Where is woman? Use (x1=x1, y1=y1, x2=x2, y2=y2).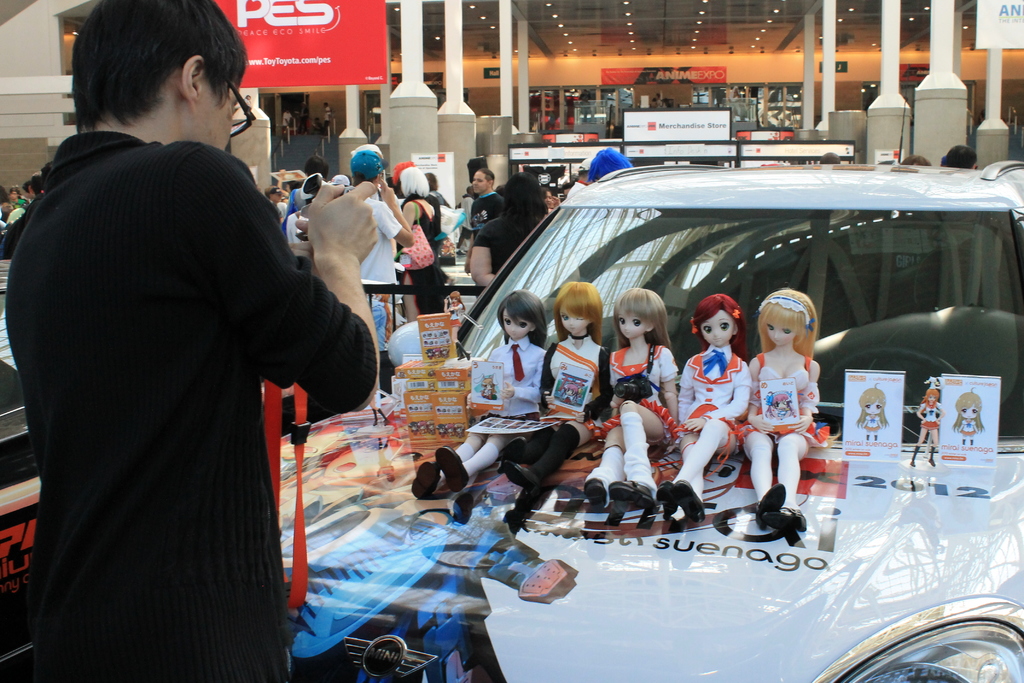
(x1=467, y1=172, x2=551, y2=301).
